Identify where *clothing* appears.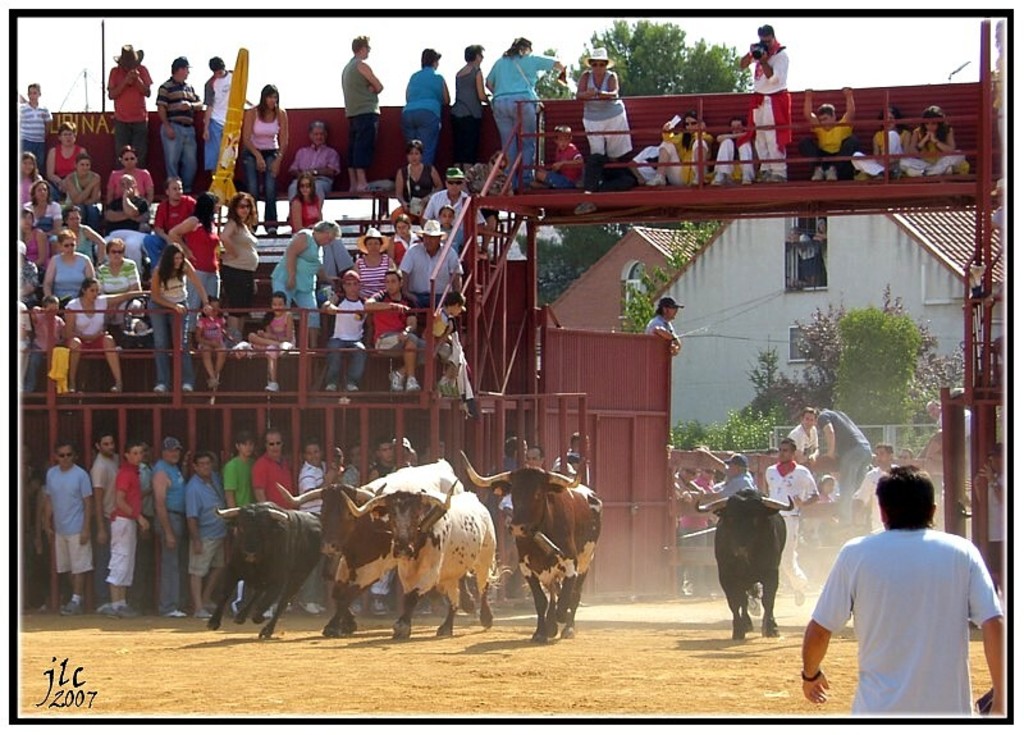
Appears at select_region(227, 310, 296, 350).
